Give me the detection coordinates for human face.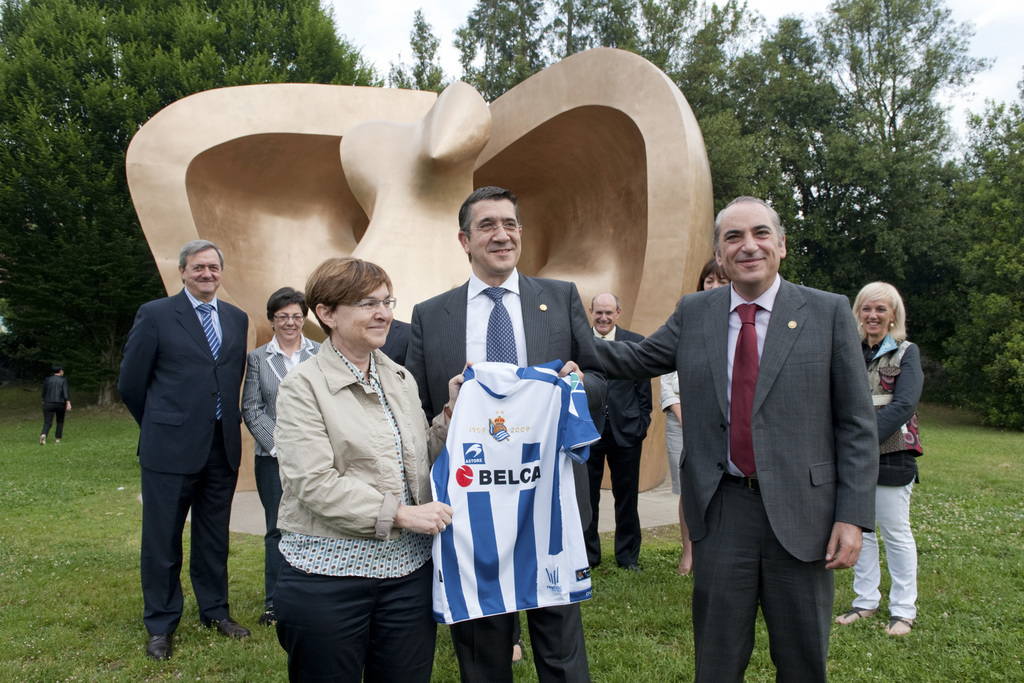
{"x1": 593, "y1": 293, "x2": 619, "y2": 335}.
